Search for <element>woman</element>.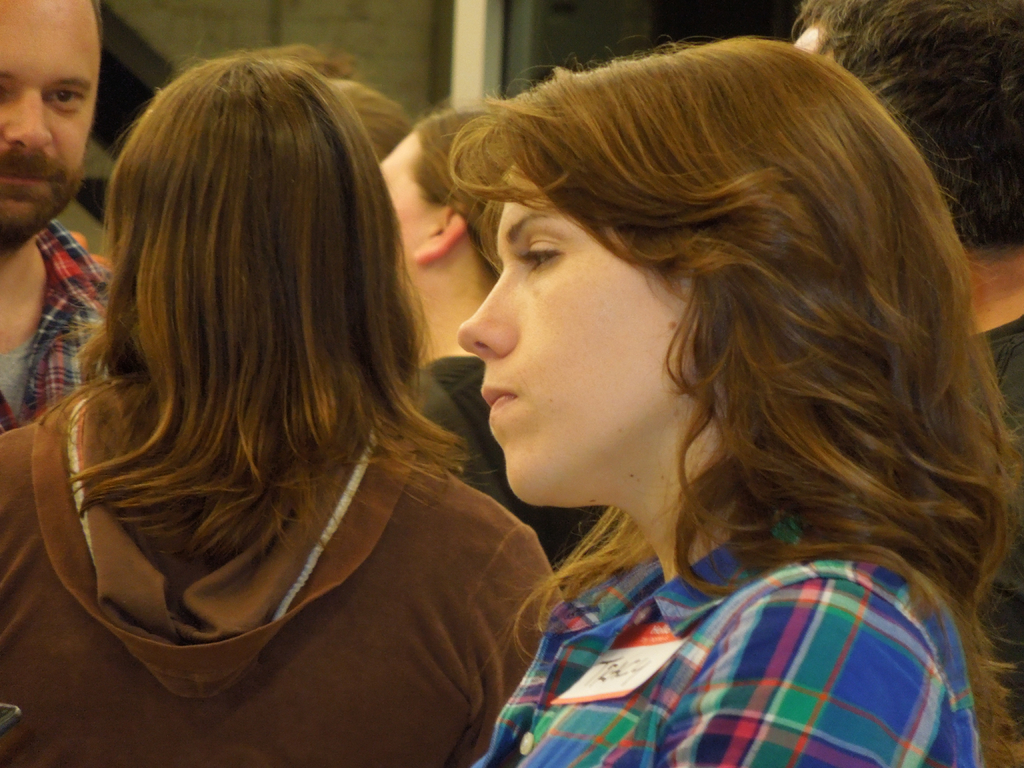
Found at 442:35:1023:767.
